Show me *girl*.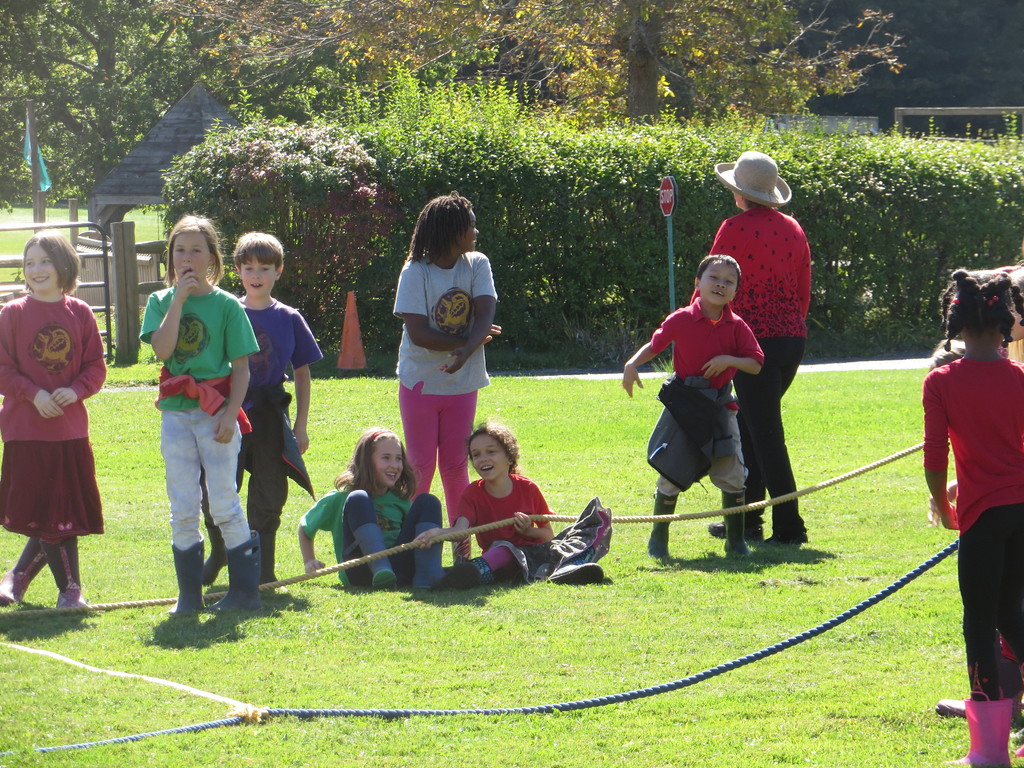
*girl* is here: (300, 426, 444, 585).
